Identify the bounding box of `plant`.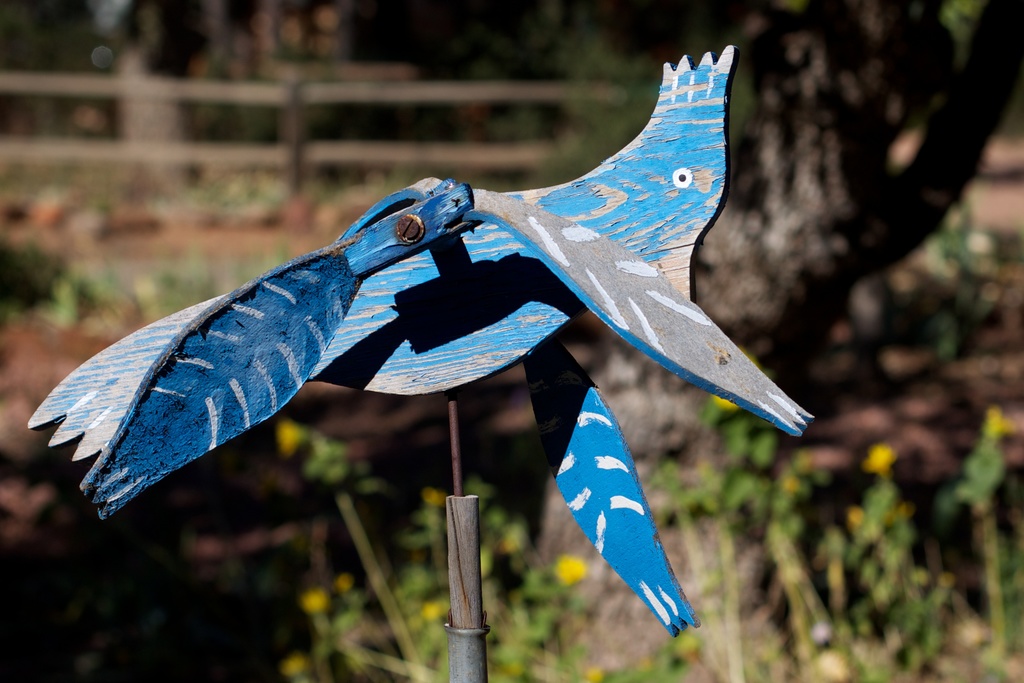
l=929, t=199, r=1005, b=354.
